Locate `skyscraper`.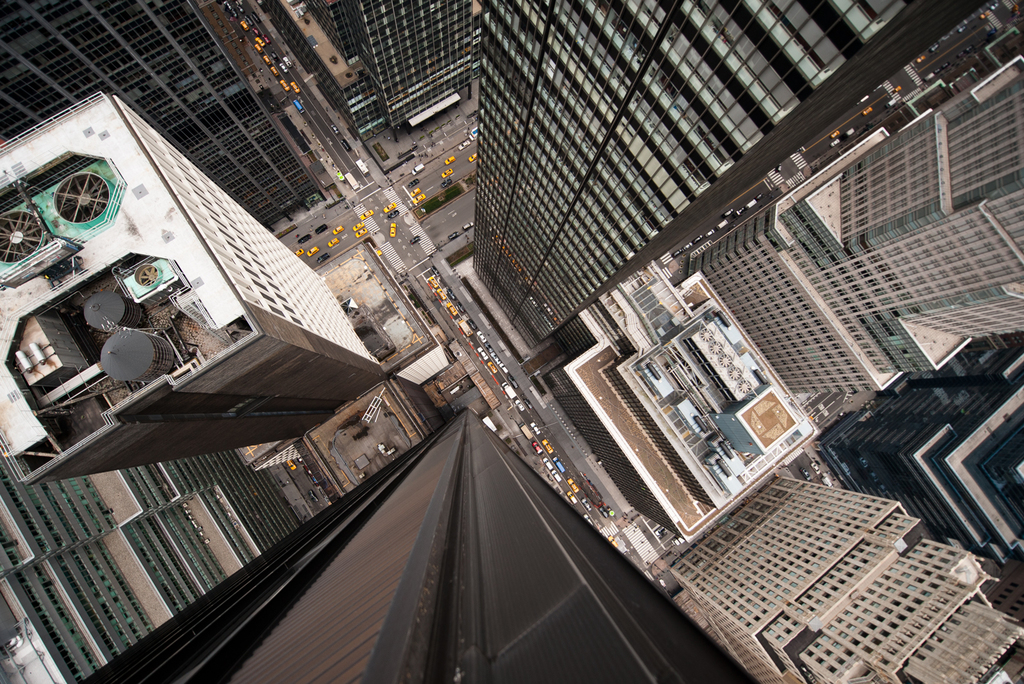
Bounding box: <box>479,0,990,349</box>.
